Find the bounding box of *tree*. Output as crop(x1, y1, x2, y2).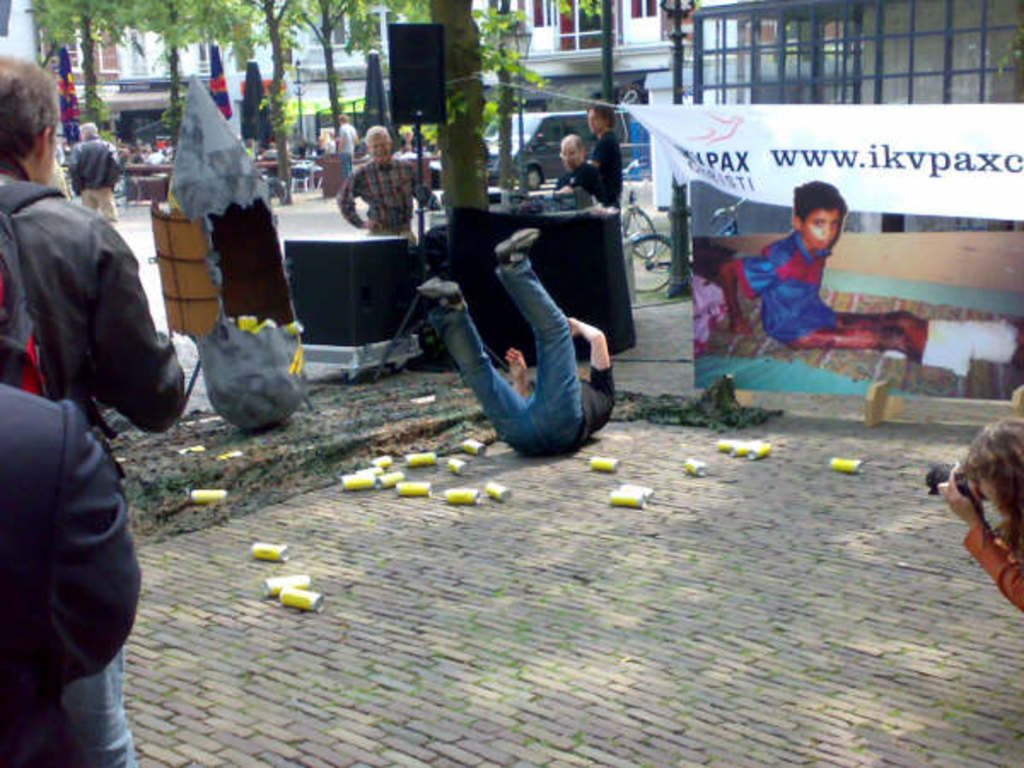
crop(295, 0, 379, 143).
